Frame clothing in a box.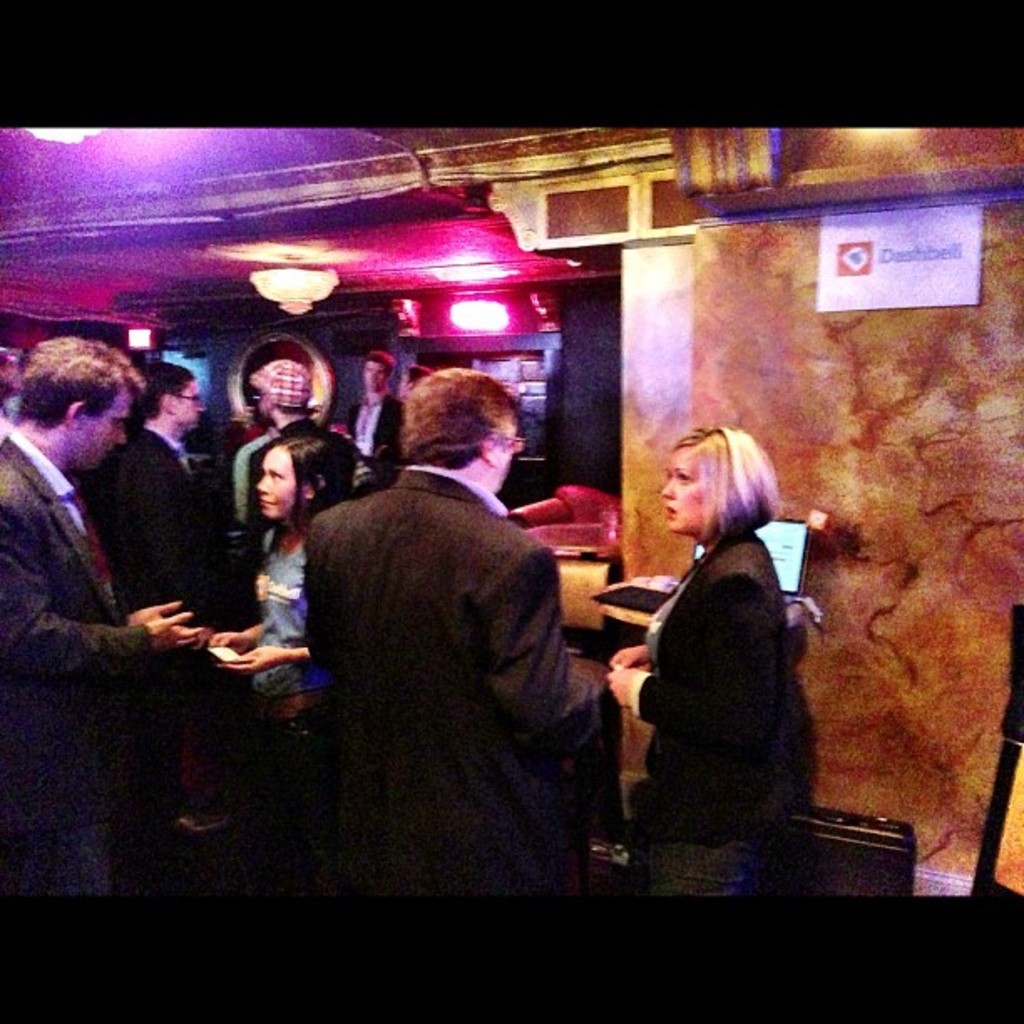
<region>244, 530, 331, 738</region>.
